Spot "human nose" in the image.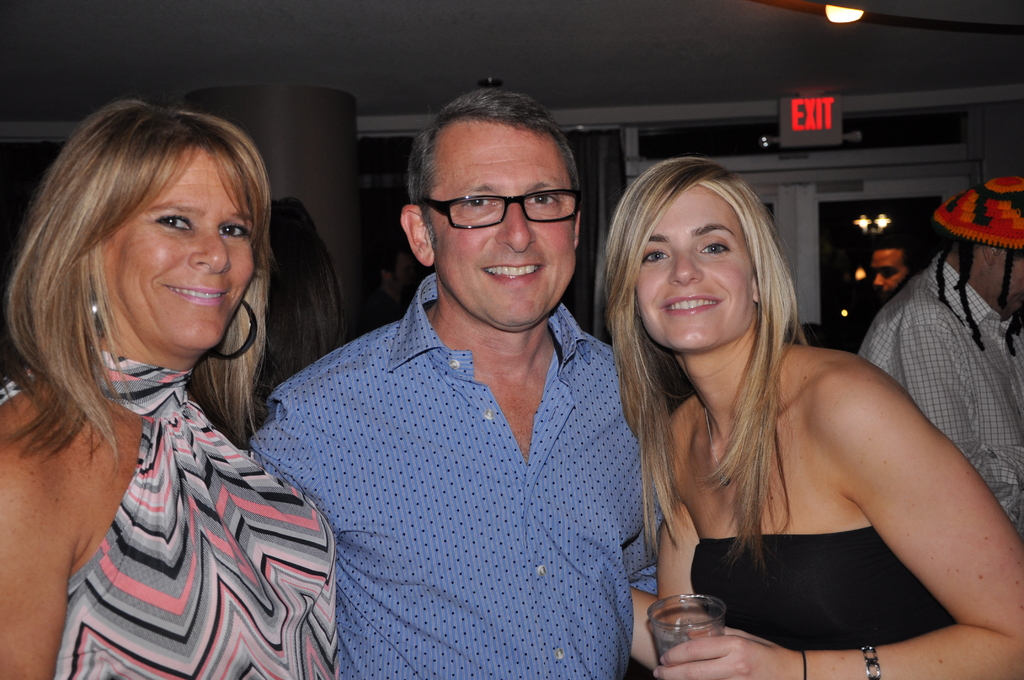
"human nose" found at Rect(668, 250, 705, 284).
